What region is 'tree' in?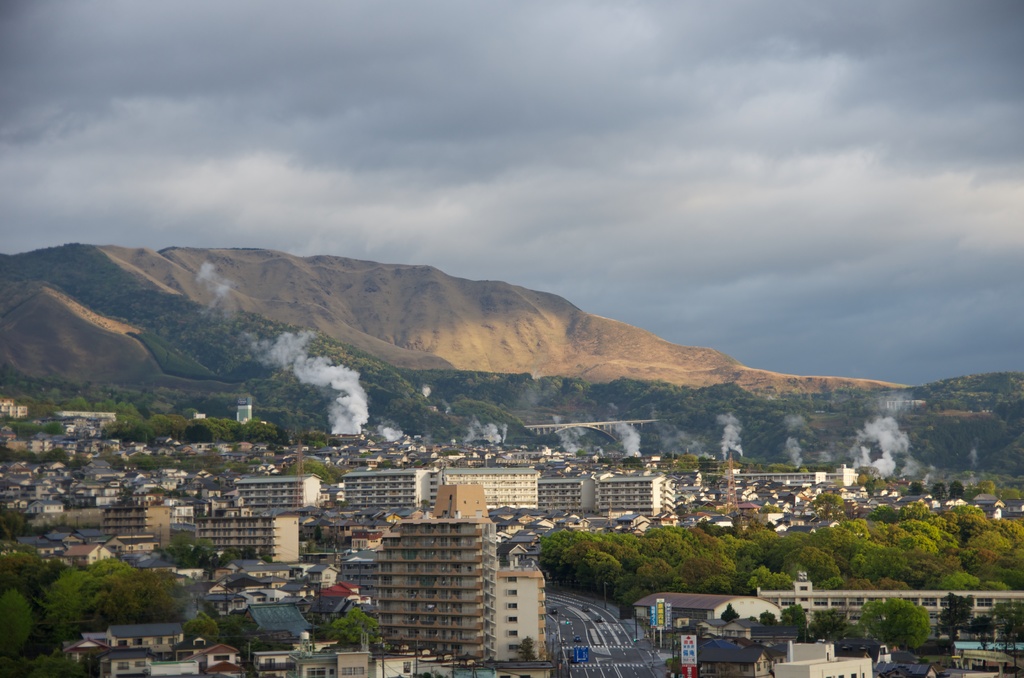
locate(305, 429, 331, 454).
